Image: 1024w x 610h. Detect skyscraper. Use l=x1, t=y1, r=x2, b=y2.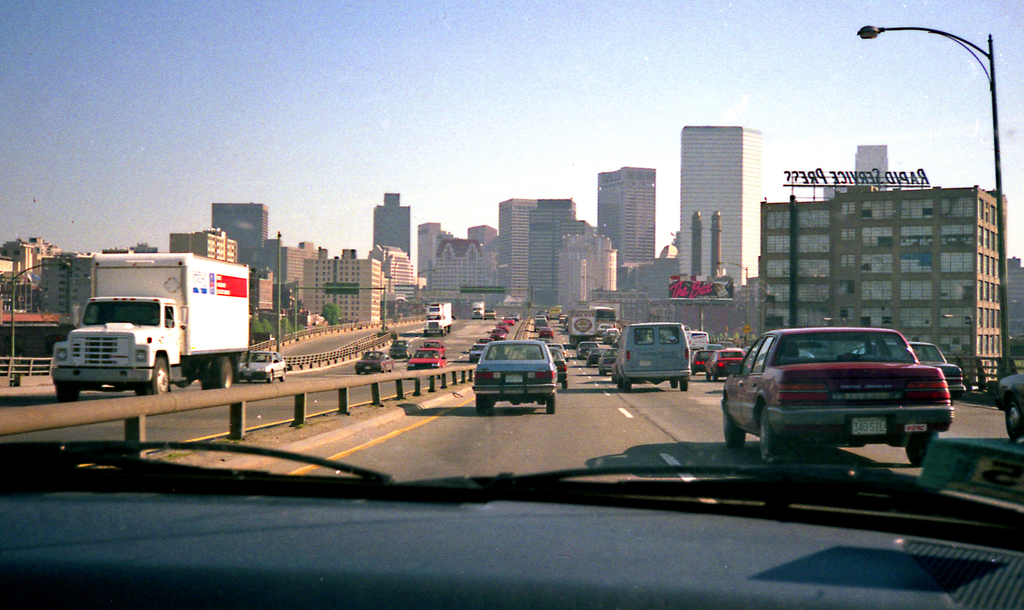
l=205, t=201, r=263, b=270.
